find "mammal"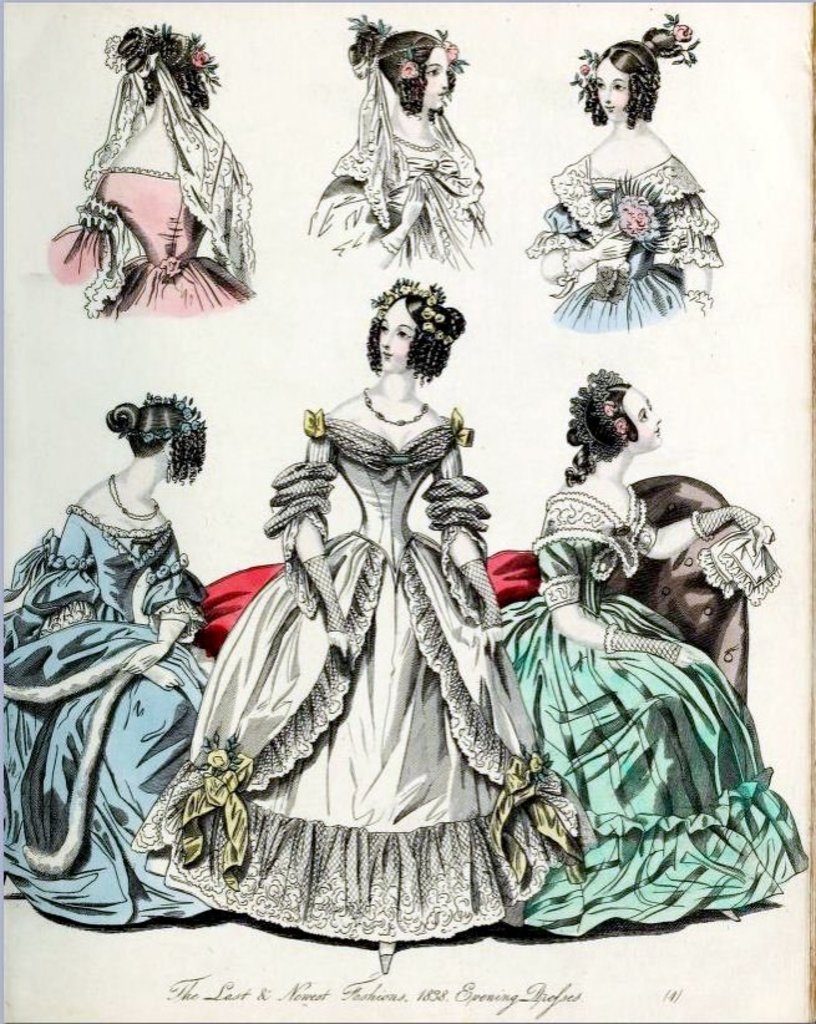
locate(523, 9, 724, 333)
